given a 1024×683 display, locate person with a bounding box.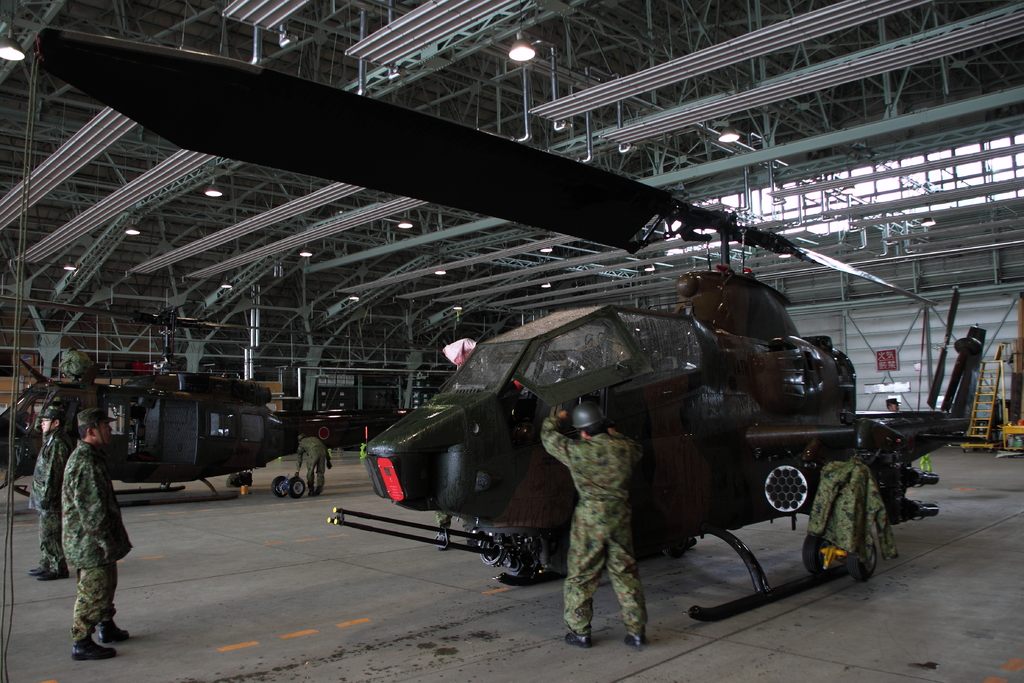
Located: select_region(40, 390, 131, 646).
